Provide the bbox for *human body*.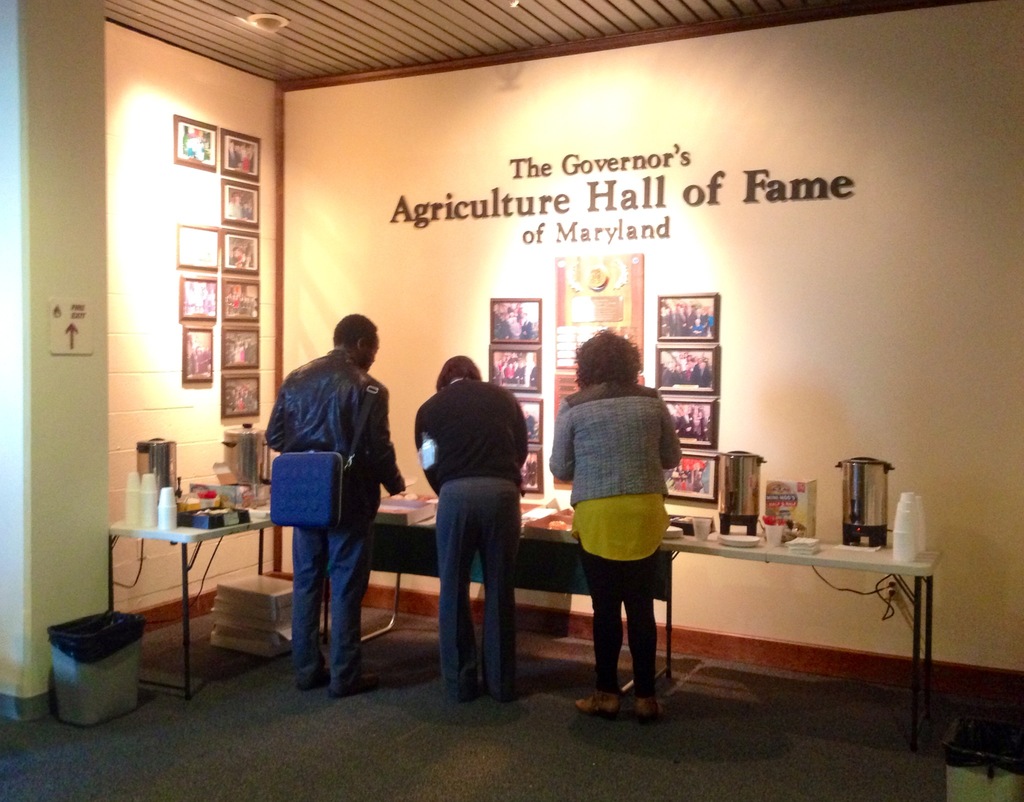
549 332 684 714.
